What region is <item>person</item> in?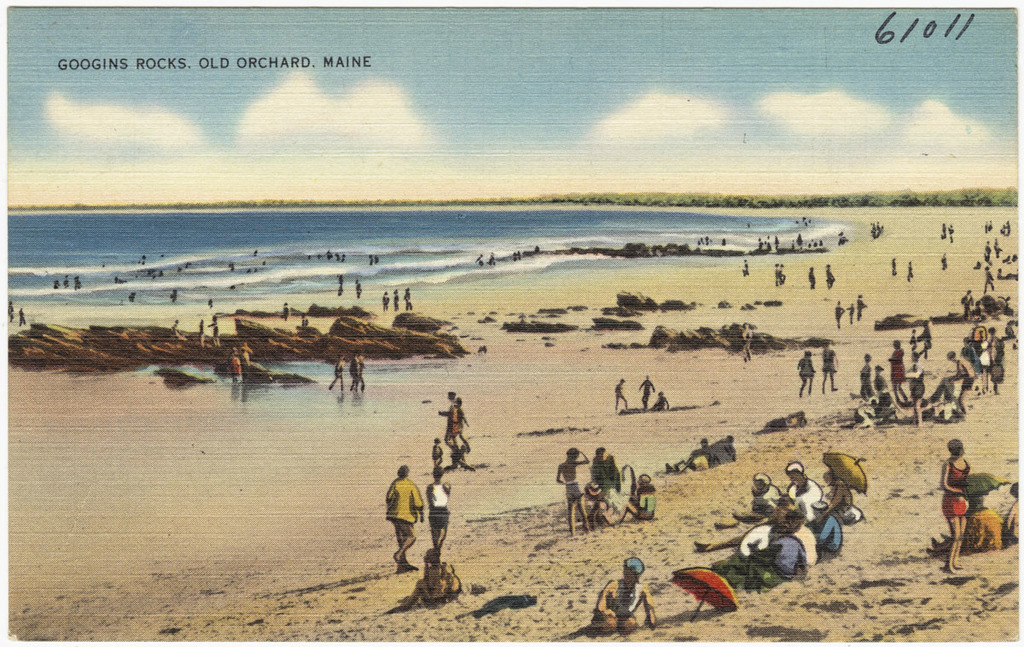
bbox=[399, 547, 468, 609].
